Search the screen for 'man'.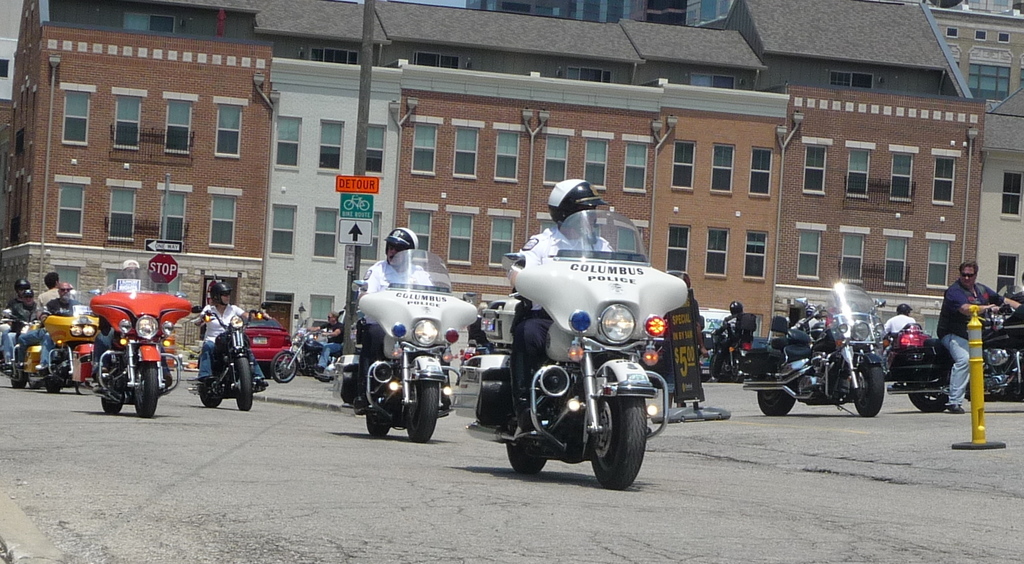
Found at region(8, 289, 35, 342).
